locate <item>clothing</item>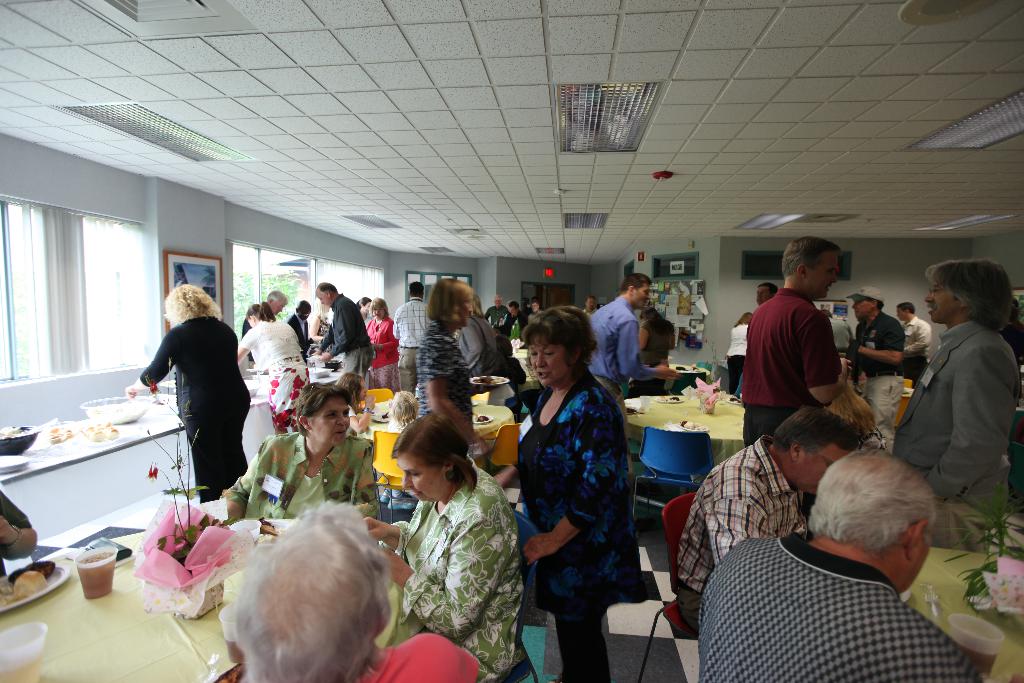
725, 322, 749, 395
